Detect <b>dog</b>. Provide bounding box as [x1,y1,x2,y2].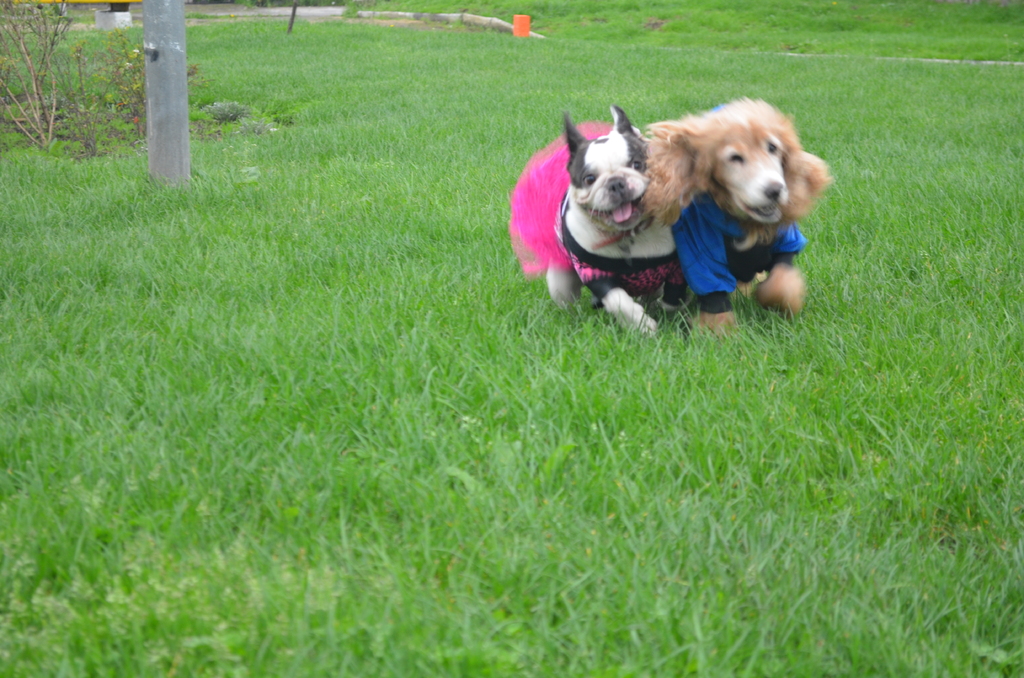
[510,100,691,341].
